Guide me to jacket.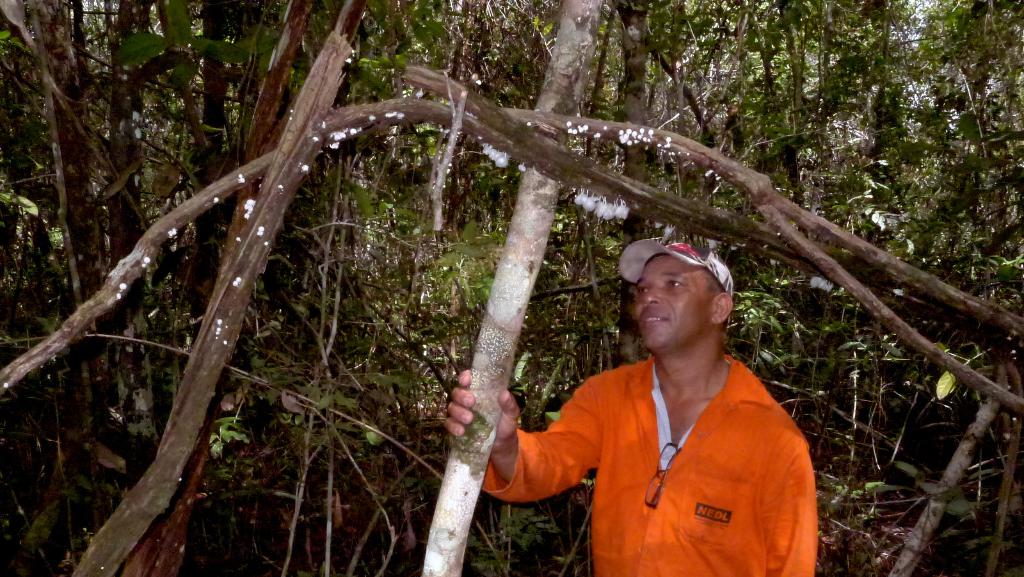
Guidance: (left=490, top=290, right=826, bottom=575).
